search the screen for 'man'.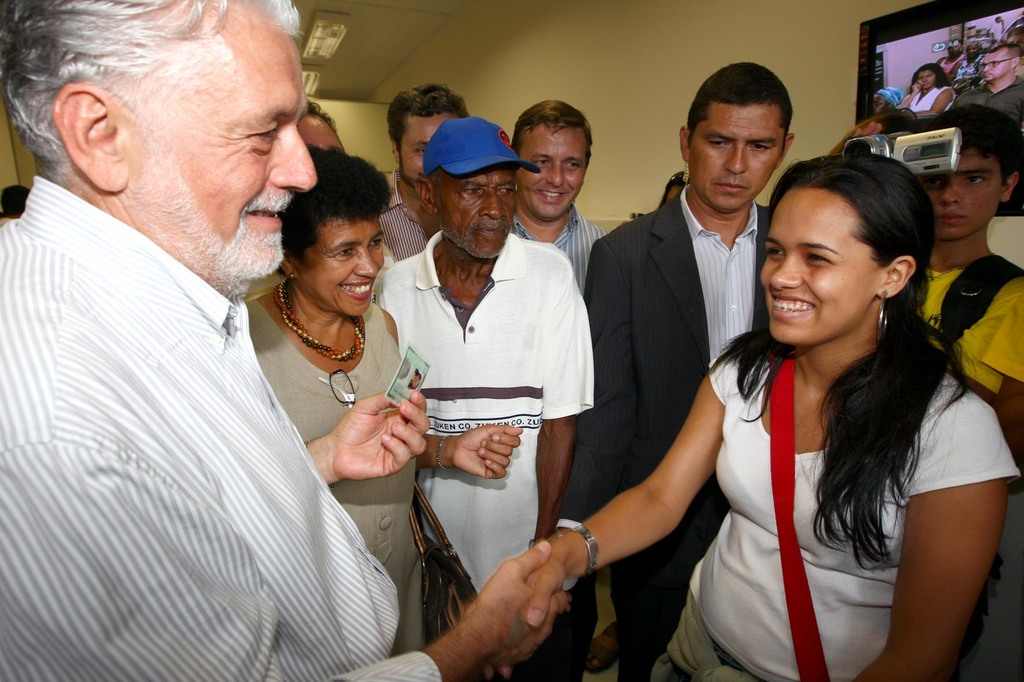
Found at (960, 39, 981, 94).
